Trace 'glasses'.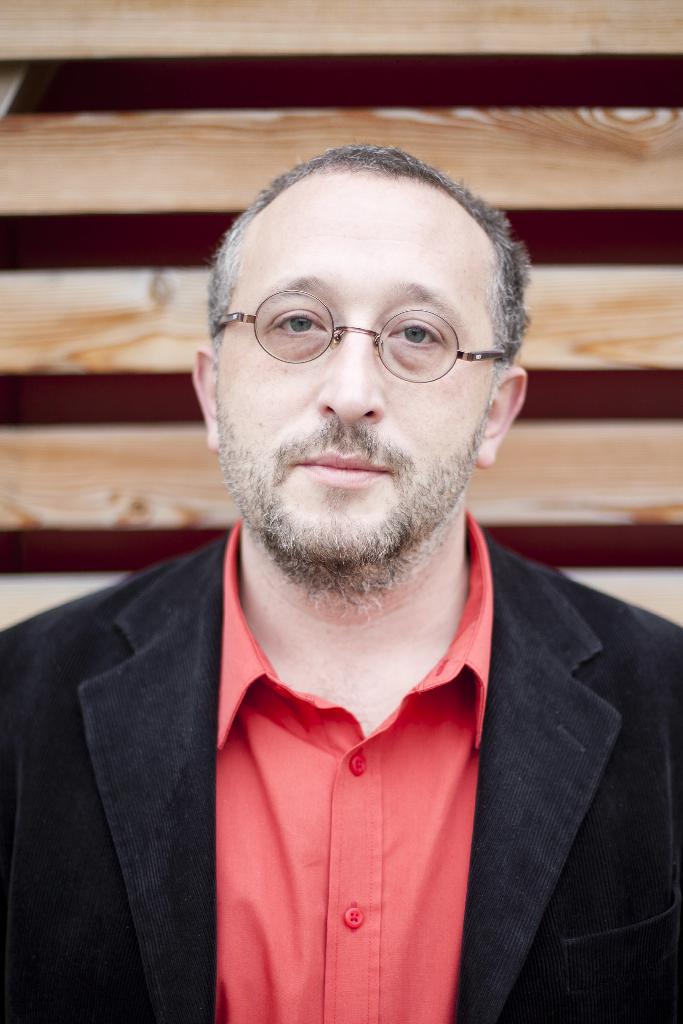
Traced to [223,288,515,376].
